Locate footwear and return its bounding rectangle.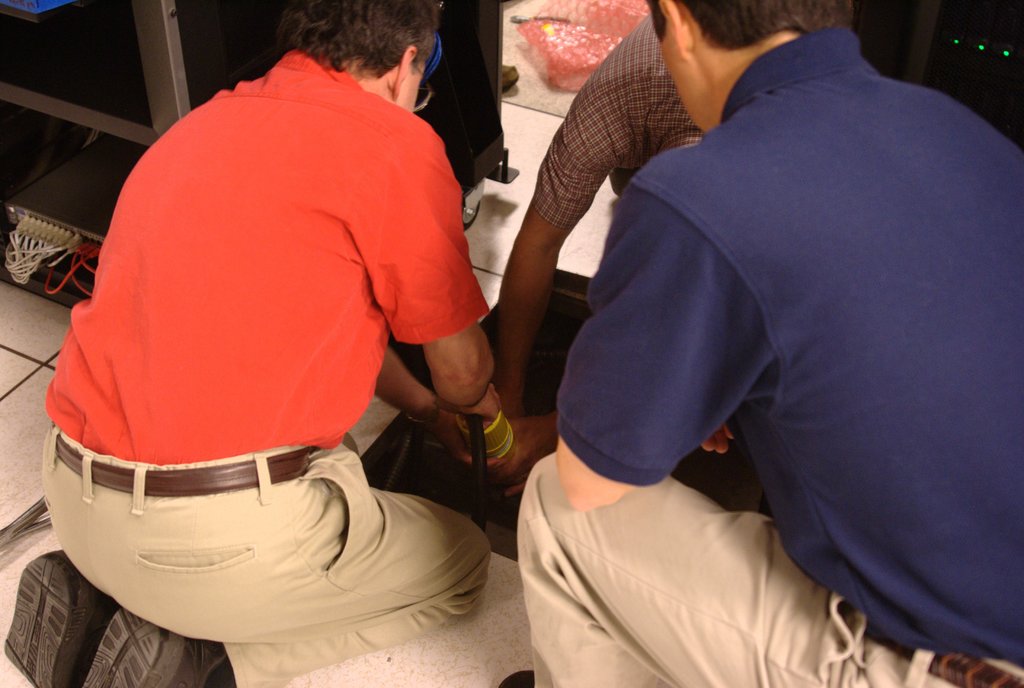
x1=80 y1=609 x2=228 y2=687.
